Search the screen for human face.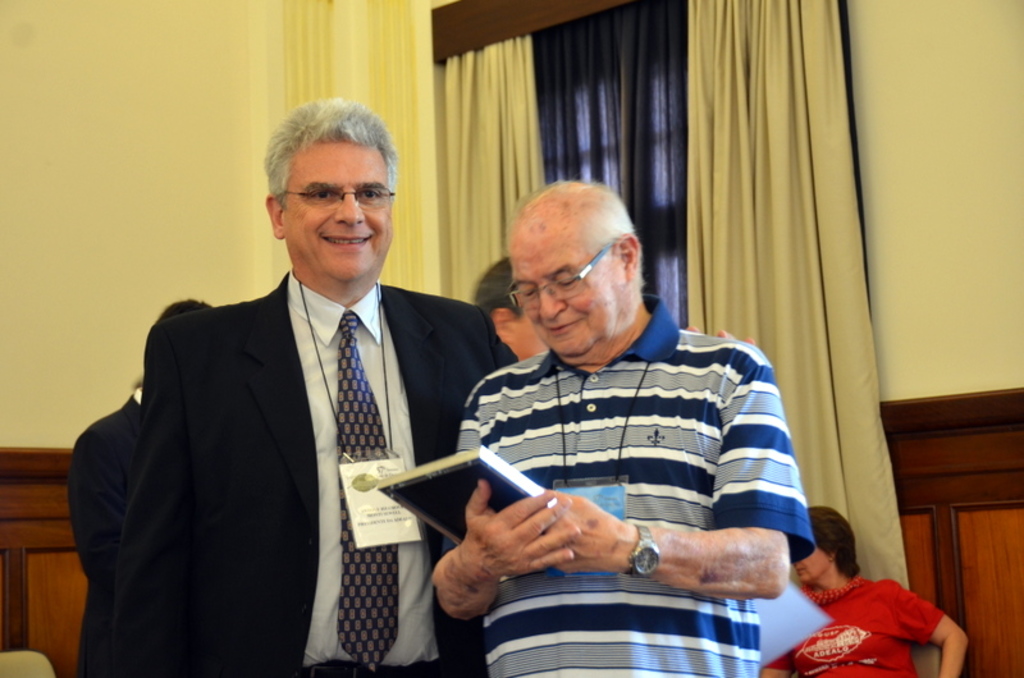
Found at 507:224:625:358.
